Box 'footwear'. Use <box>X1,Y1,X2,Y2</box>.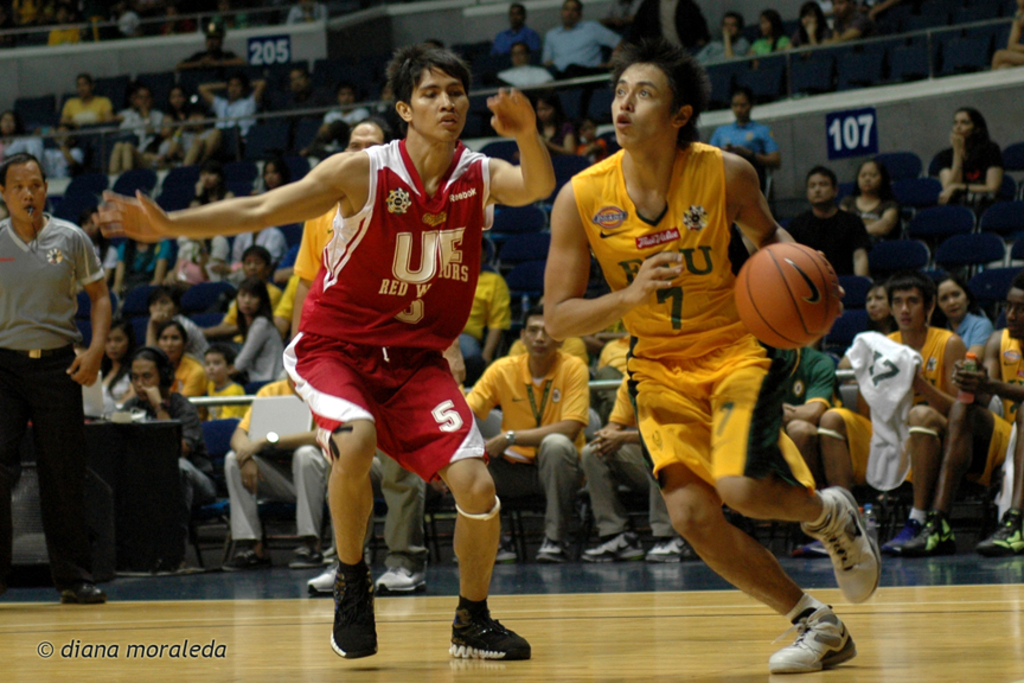
<box>59,581,110,607</box>.
